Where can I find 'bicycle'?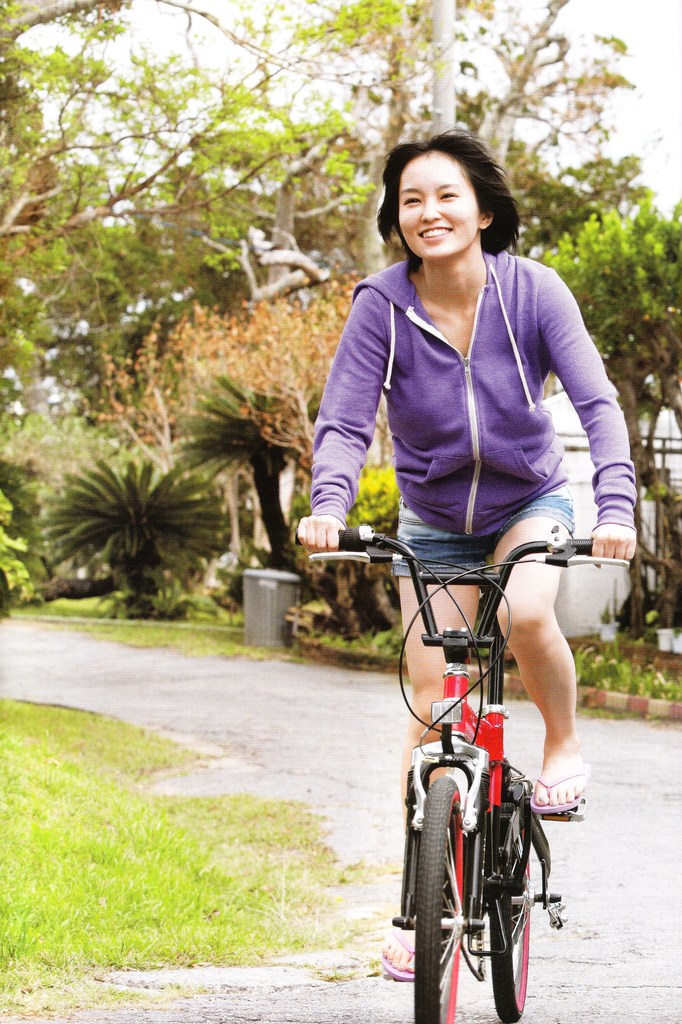
You can find it at bbox=(366, 525, 586, 1019).
